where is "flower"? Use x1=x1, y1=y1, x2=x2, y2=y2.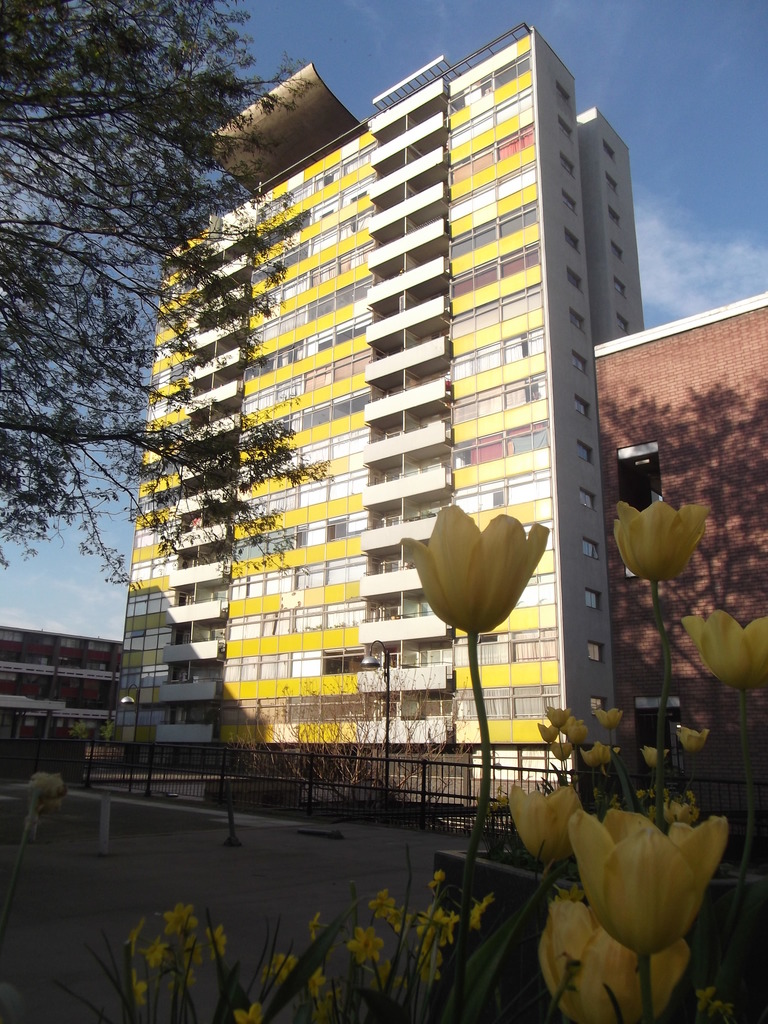
x1=145, y1=934, x2=164, y2=972.
